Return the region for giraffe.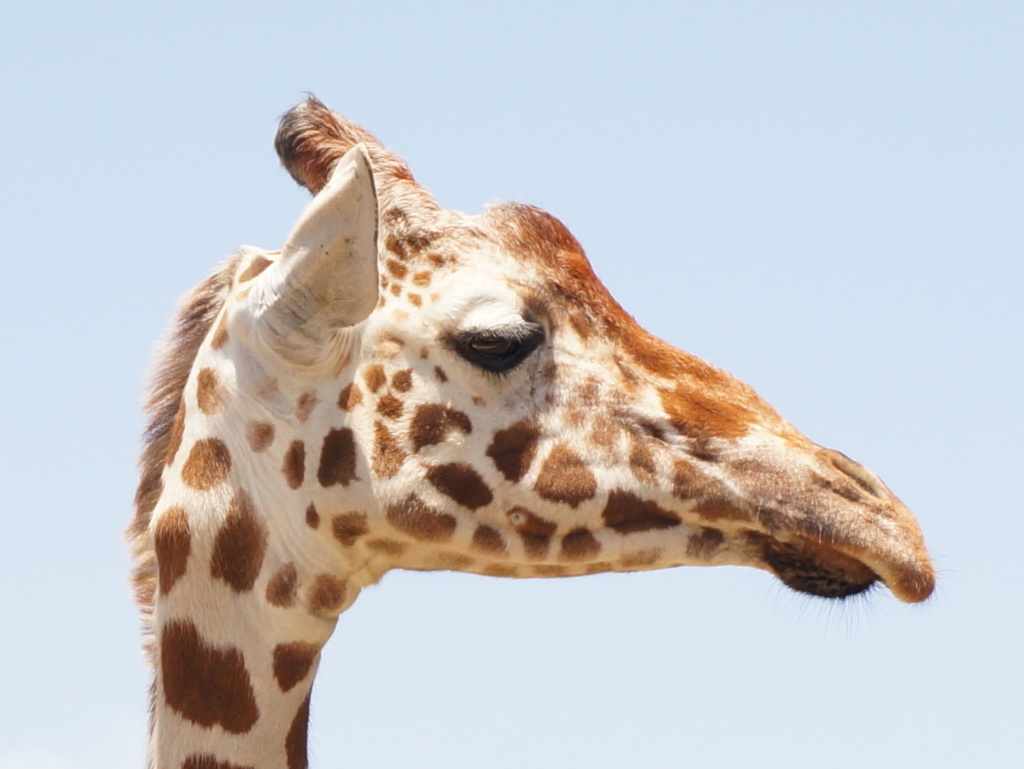
(left=137, top=110, right=931, bottom=768).
